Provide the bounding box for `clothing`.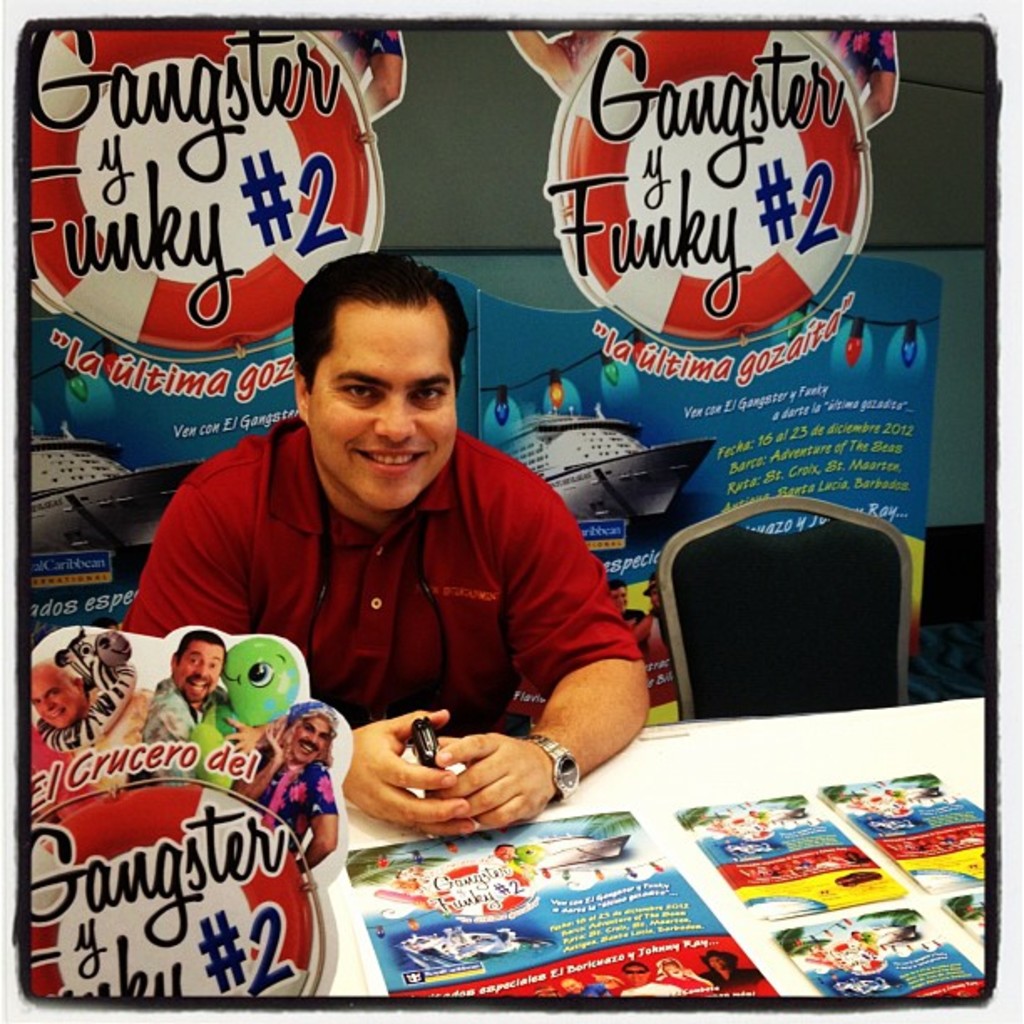
44 659 127 756.
